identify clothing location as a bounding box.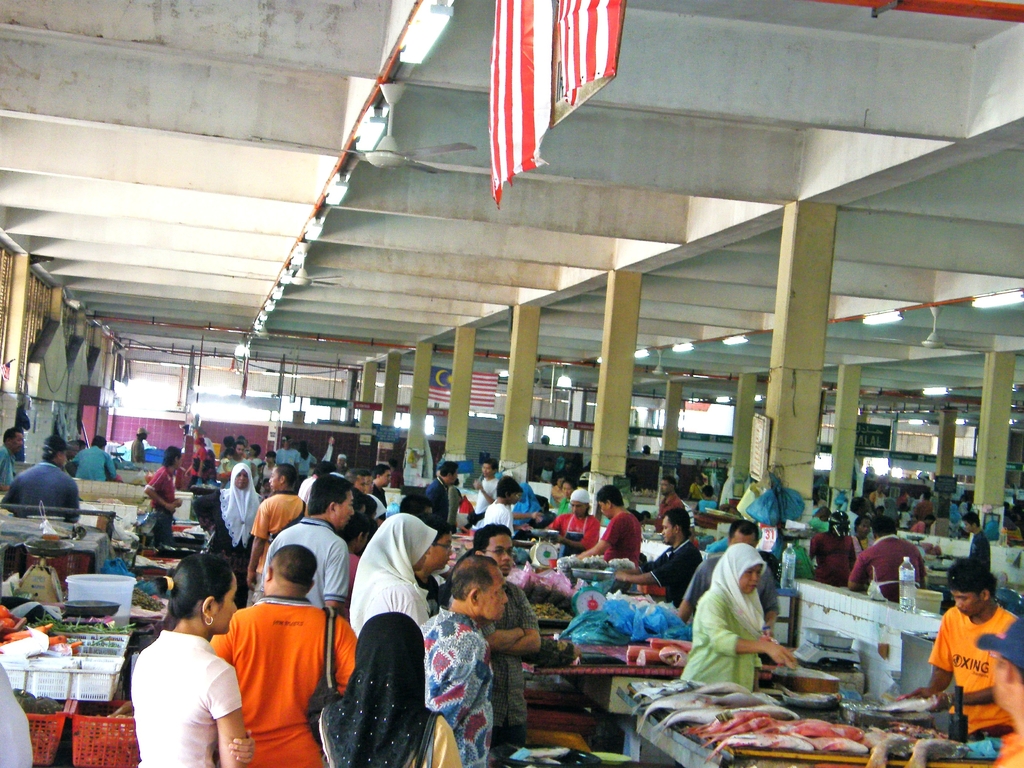
detection(969, 531, 993, 570).
